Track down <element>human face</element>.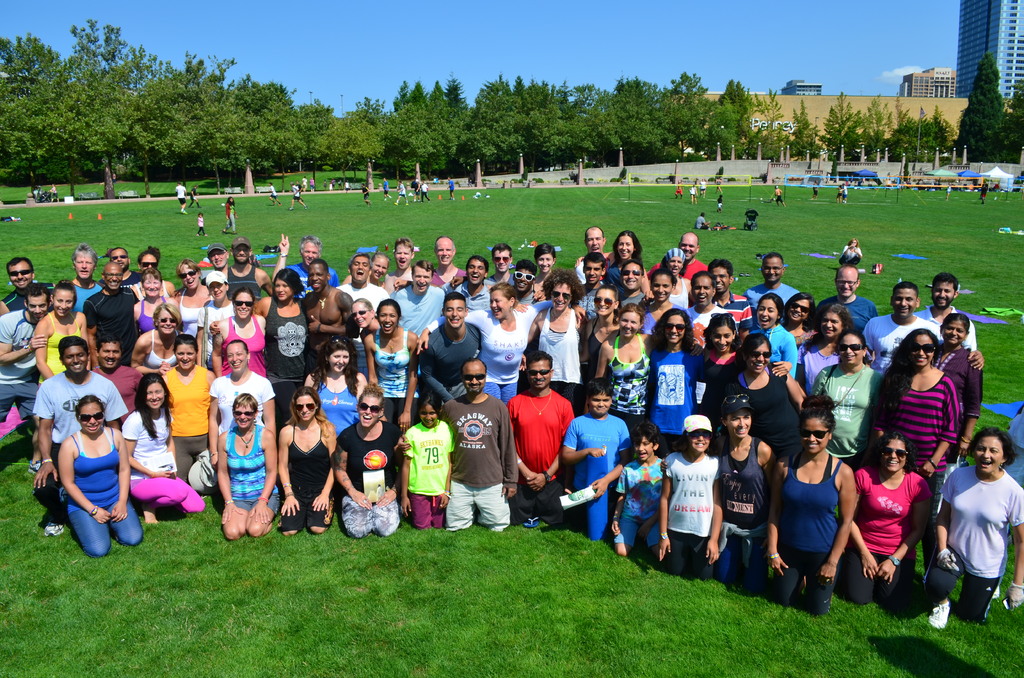
Tracked to 529:361:550:390.
